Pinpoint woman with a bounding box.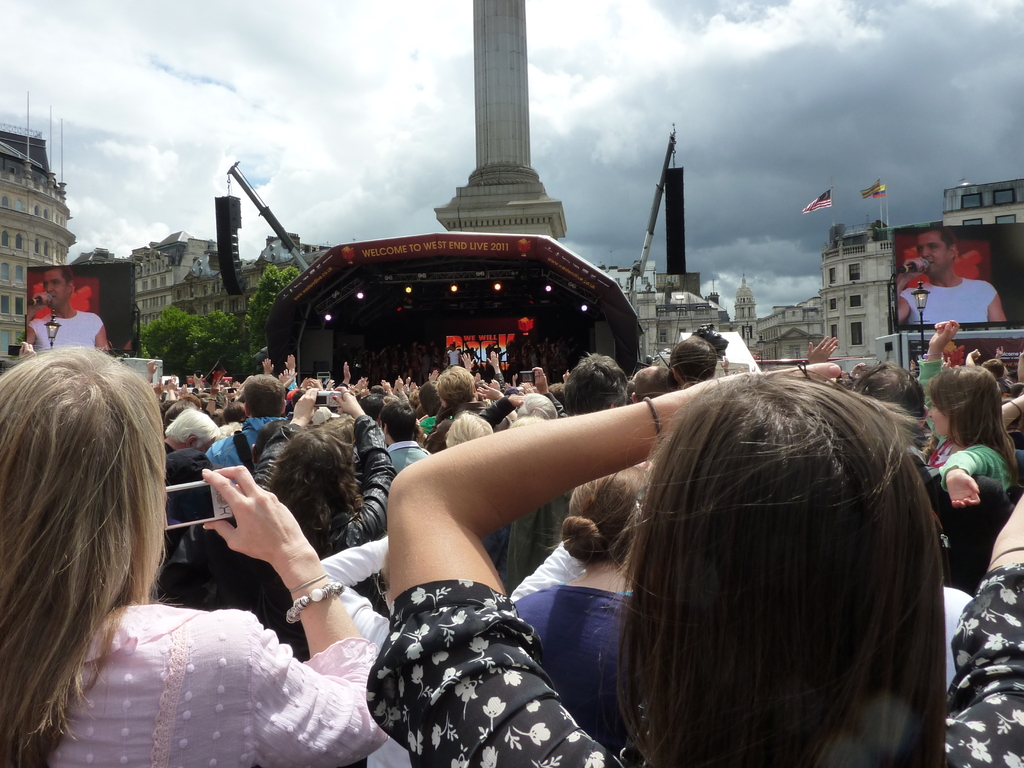
l=909, t=320, r=1023, b=511.
